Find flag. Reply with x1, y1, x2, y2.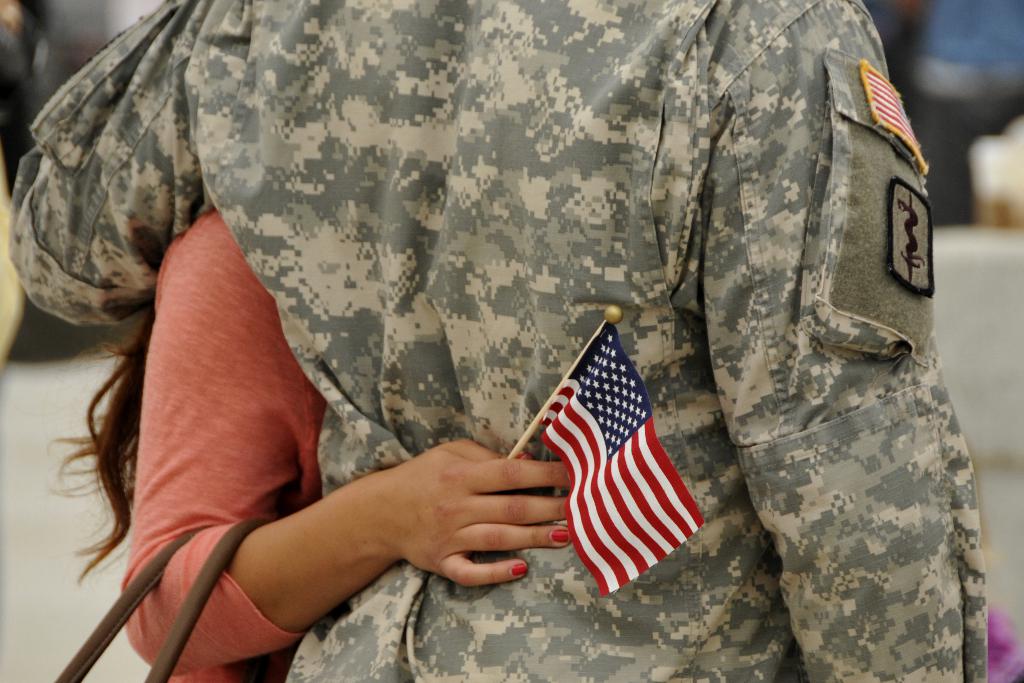
861, 63, 929, 174.
